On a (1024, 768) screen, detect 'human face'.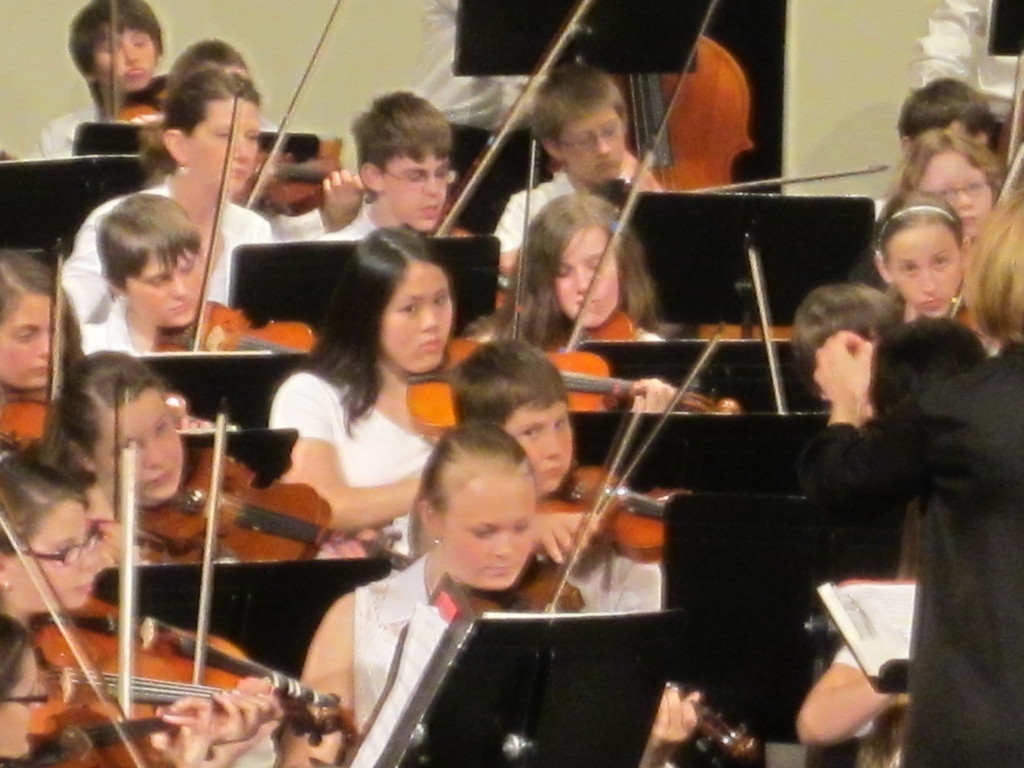
left=506, top=397, right=572, bottom=495.
